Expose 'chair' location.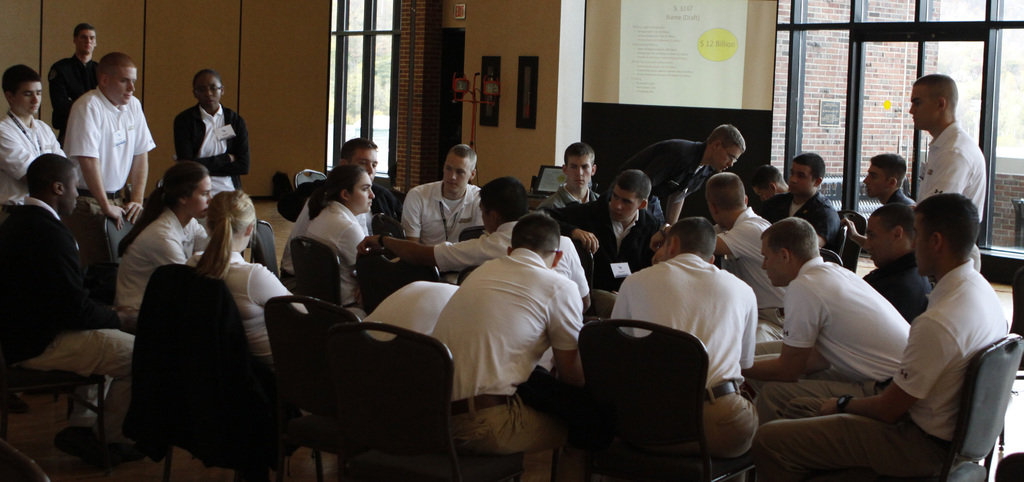
Exposed at [left=286, top=233, right=358, bottom=306].
